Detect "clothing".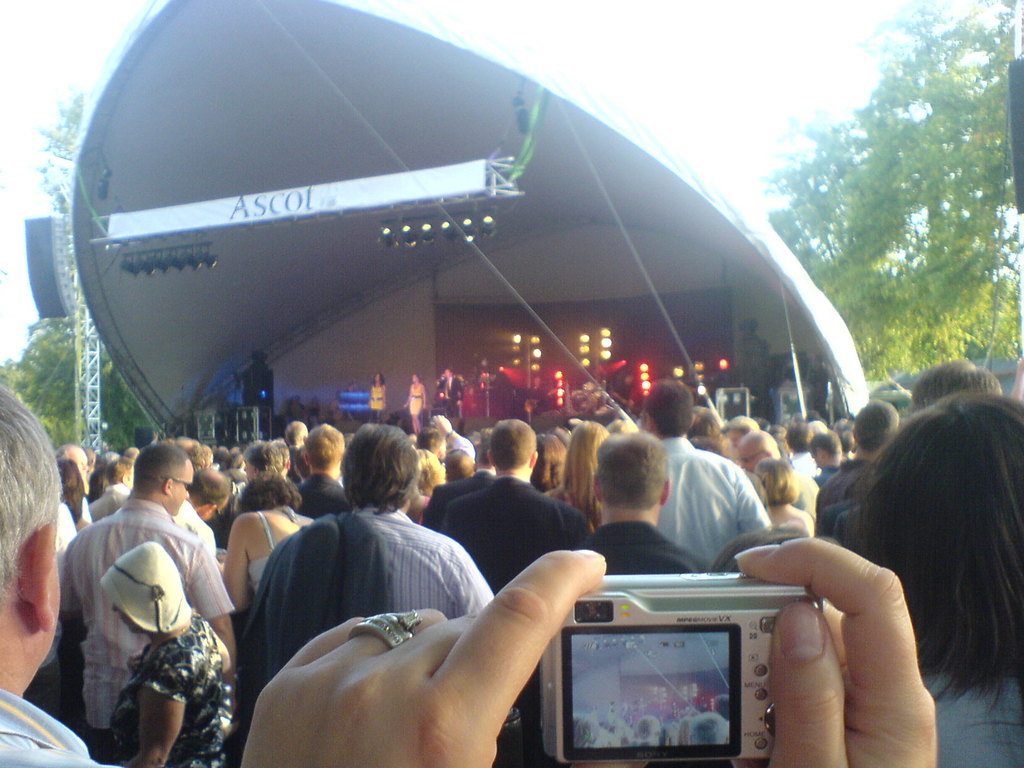
Detected at bbox(84, 484, 132, 518).
